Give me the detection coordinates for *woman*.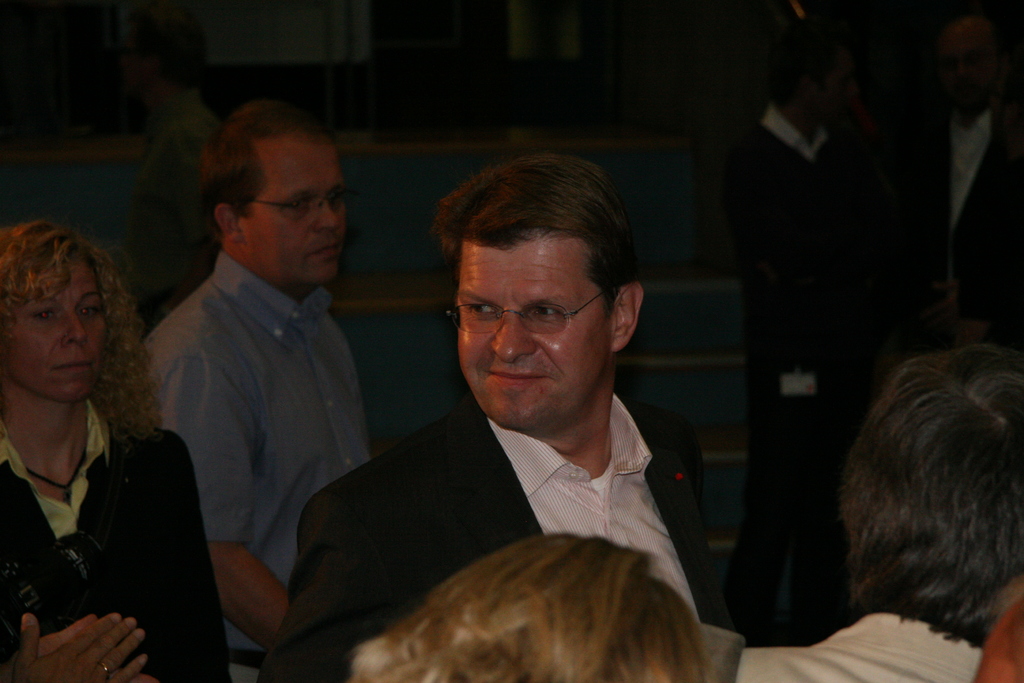
[left=0, top=202, right=198, bottom=682].
